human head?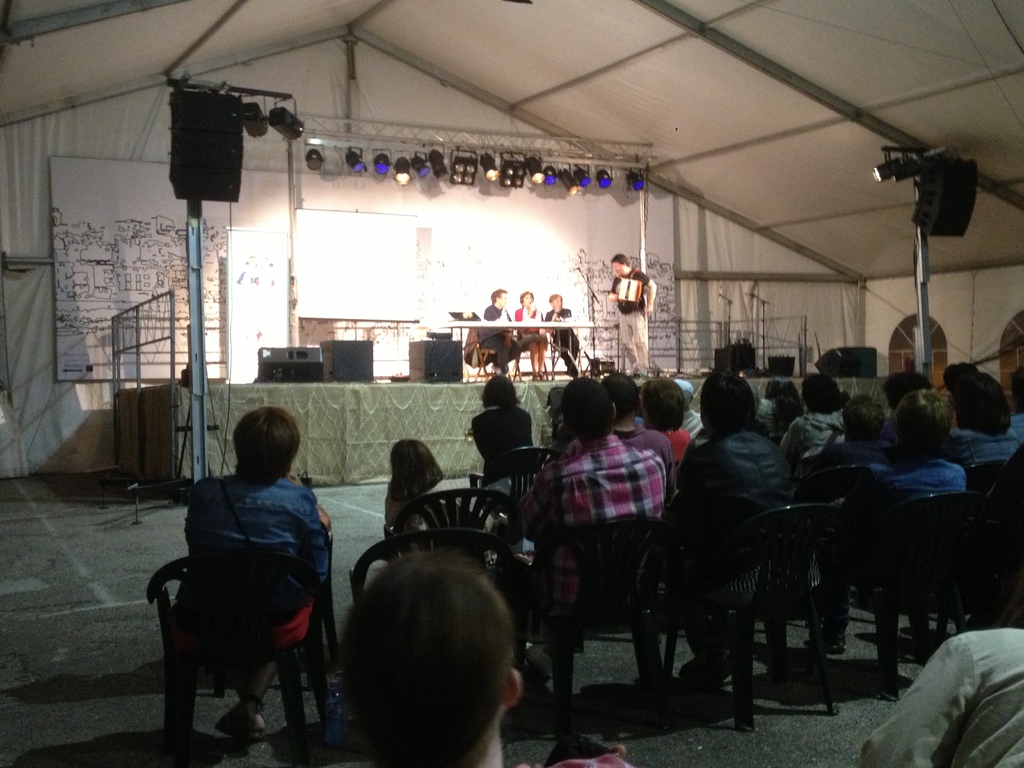
x1=765, y1=376, x2=806, y2=426
